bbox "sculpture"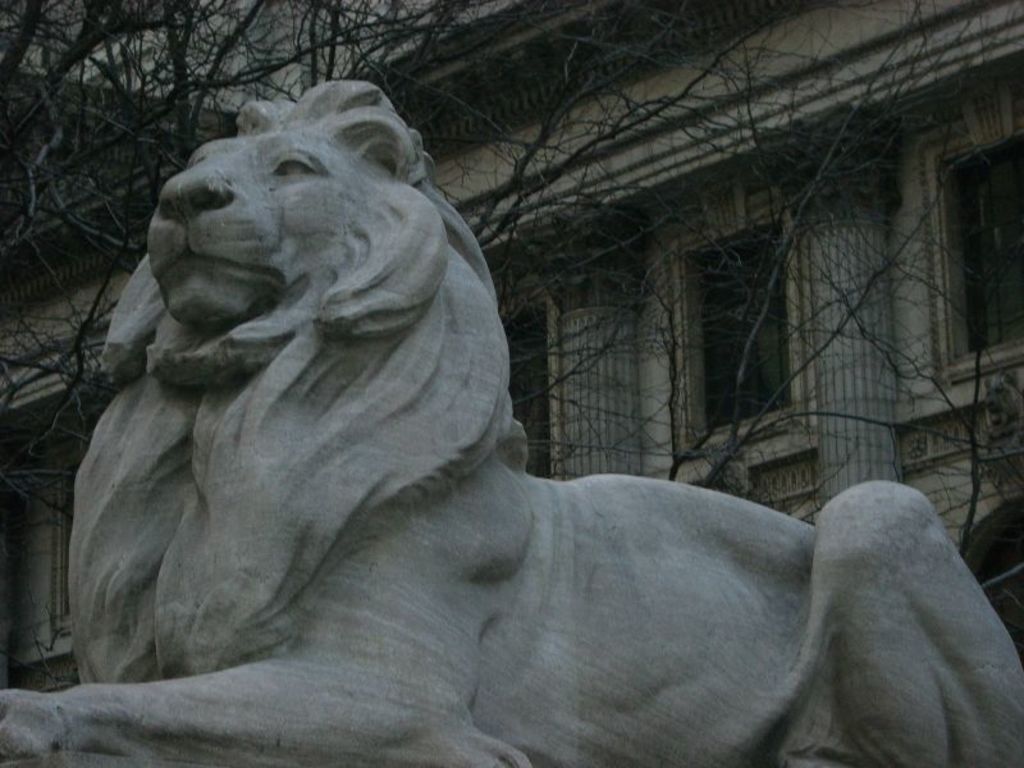
locate(0, 78, 1023, 767)
